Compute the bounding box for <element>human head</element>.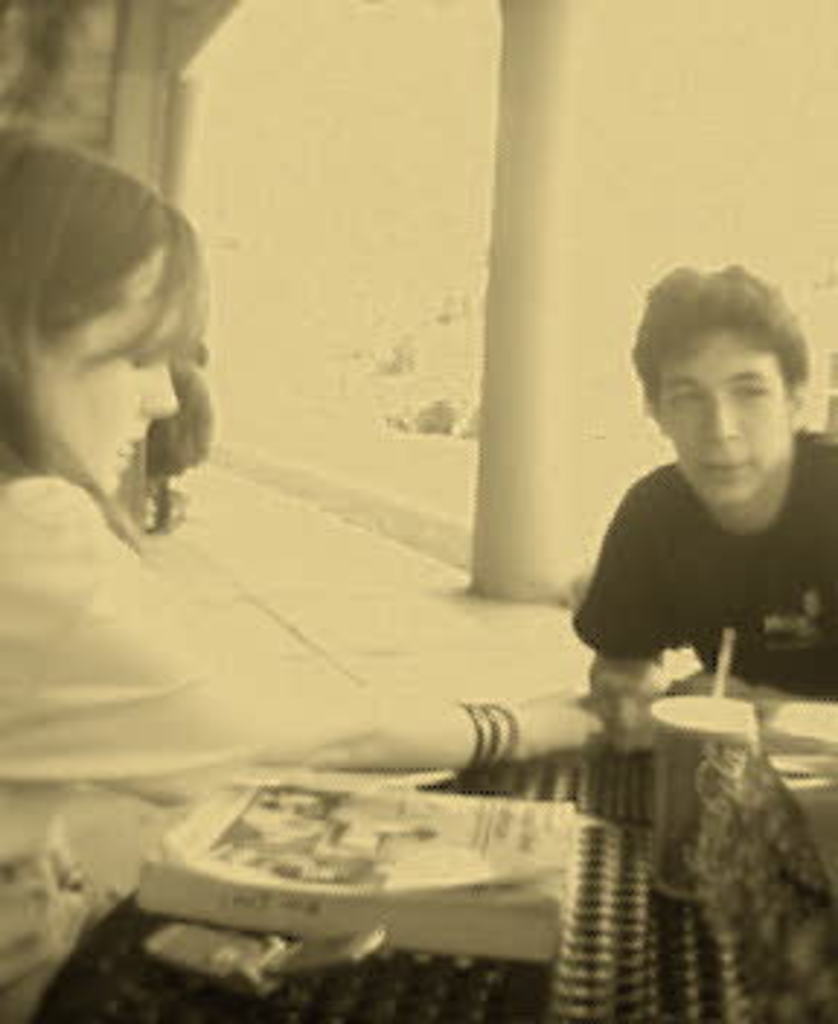
(left=0, top=116, right=212, bottom=495).
